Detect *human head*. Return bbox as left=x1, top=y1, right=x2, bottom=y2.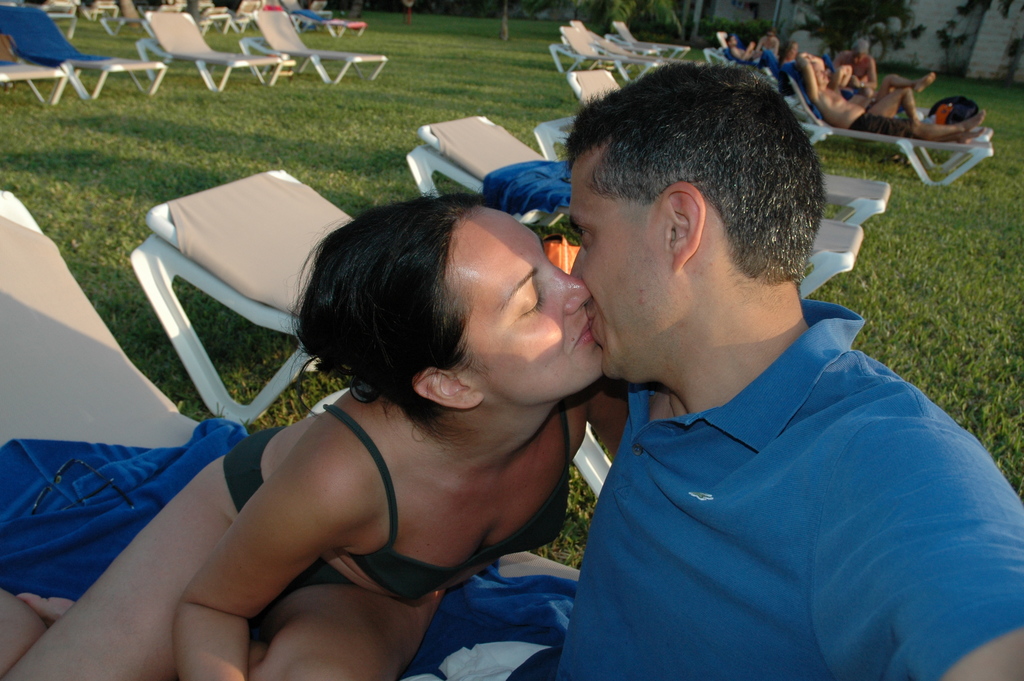
left=767, top=28, right=778, bottom=44.
